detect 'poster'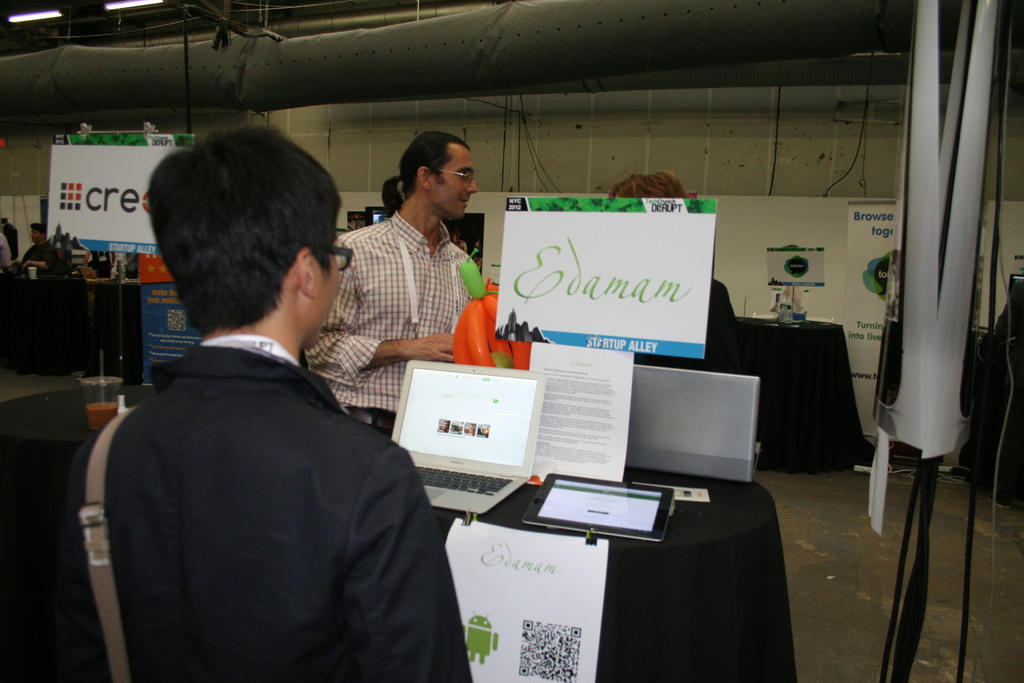
[48,136,196,255]
